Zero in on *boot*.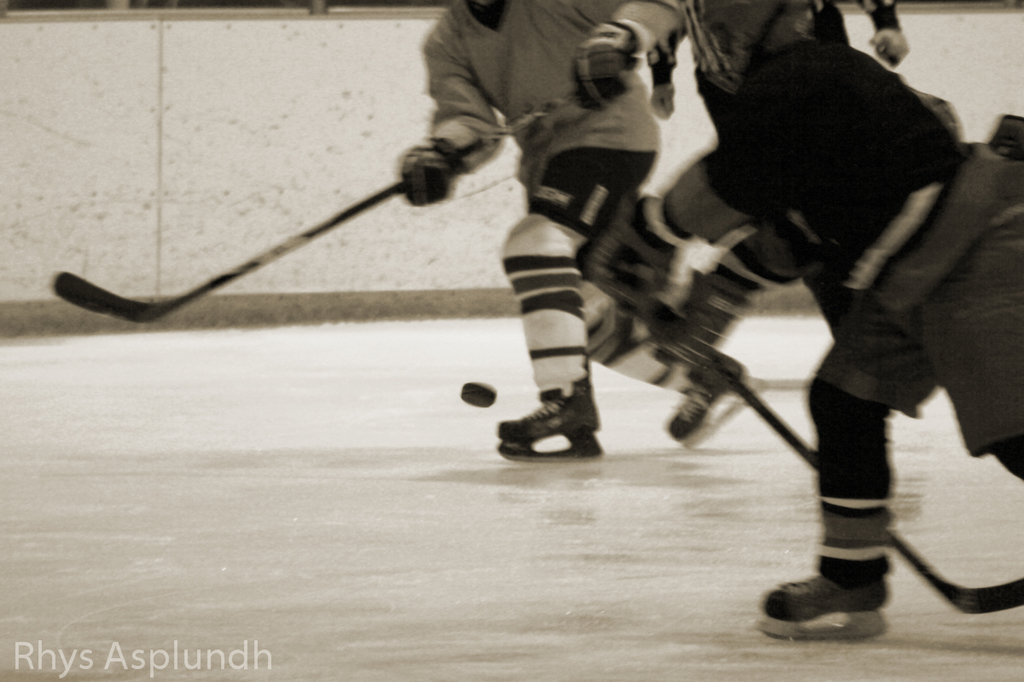
Zeroed in: [620,312,755,444].
